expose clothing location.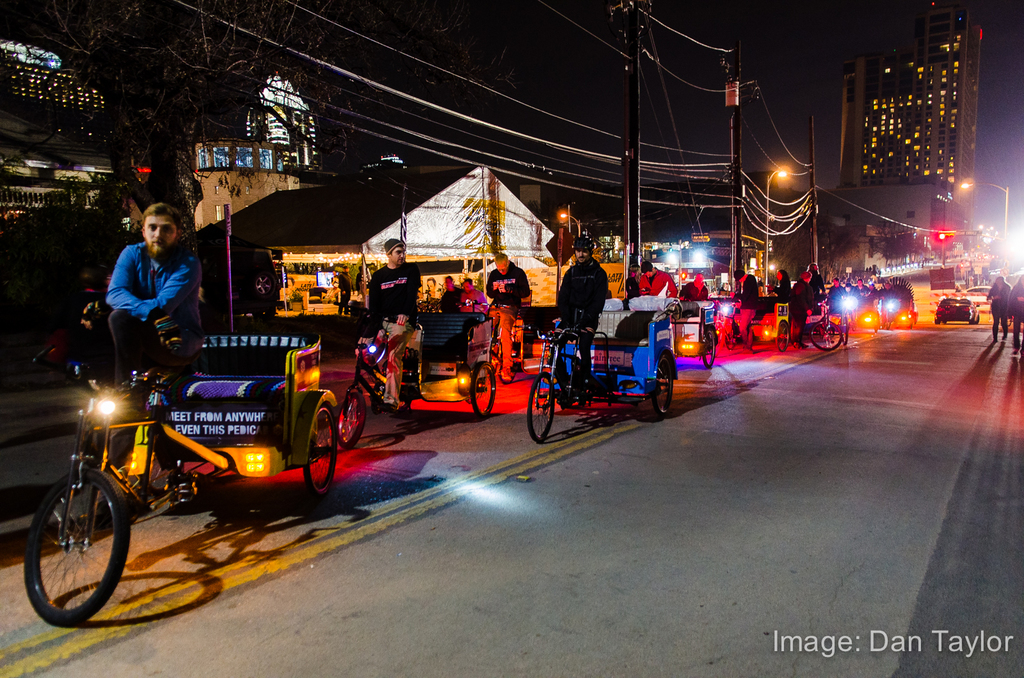
Exposed at 354 262 421 395.
